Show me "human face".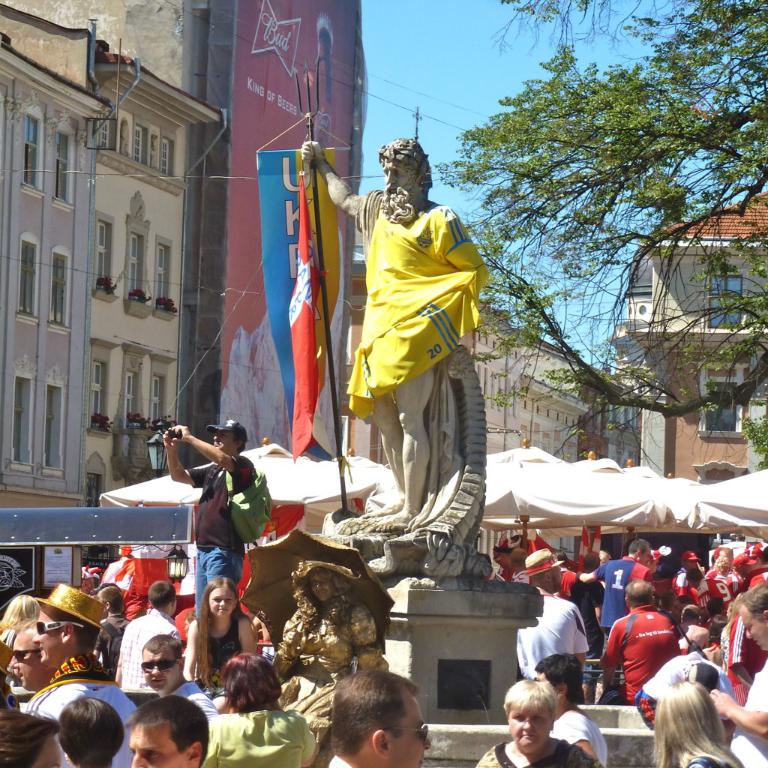
"human face" is here: bbox=(128, 714, 190, 767).
